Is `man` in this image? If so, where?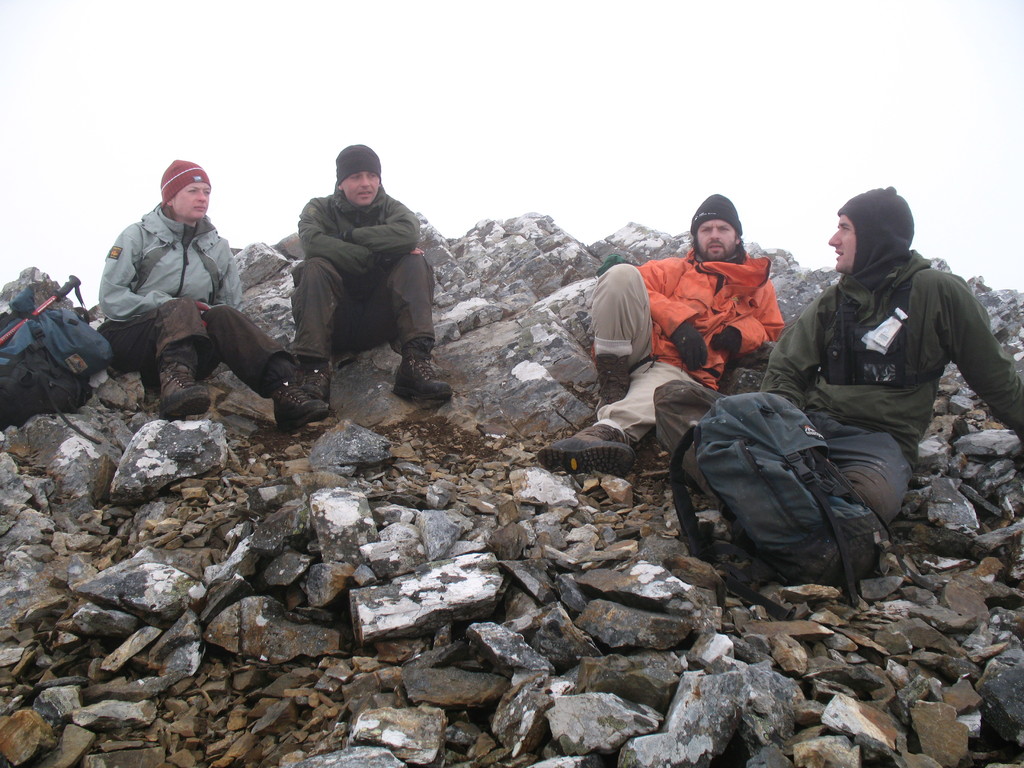
Yes, at [643, 181, 1023, 537].
